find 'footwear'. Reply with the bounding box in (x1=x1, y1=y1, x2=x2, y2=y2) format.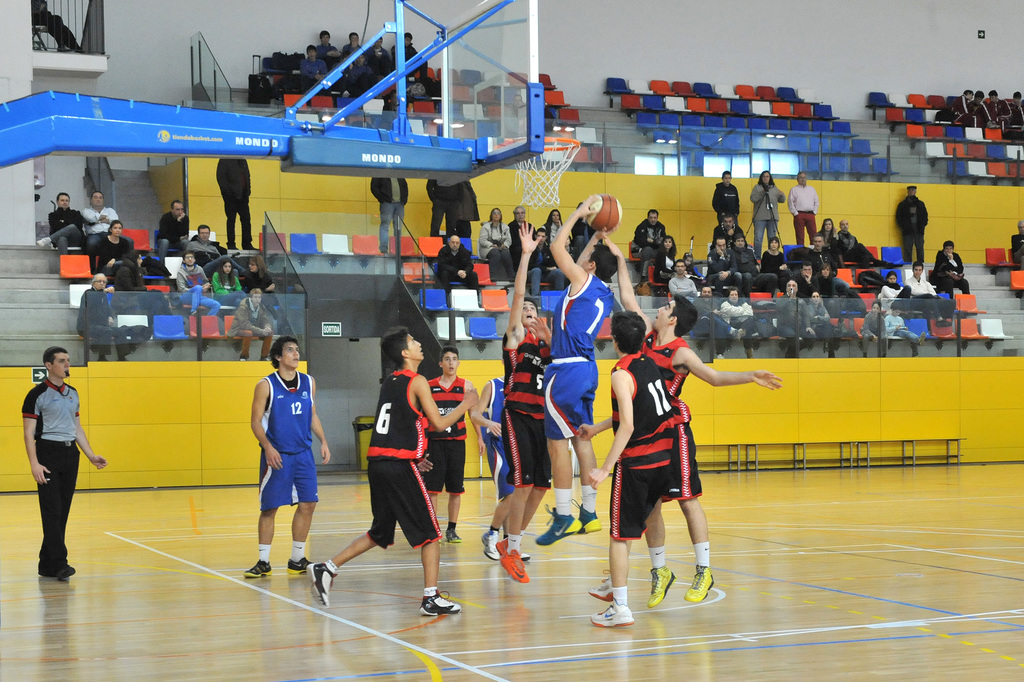
(x1=590, y1=603, x2=631, y2=627).
